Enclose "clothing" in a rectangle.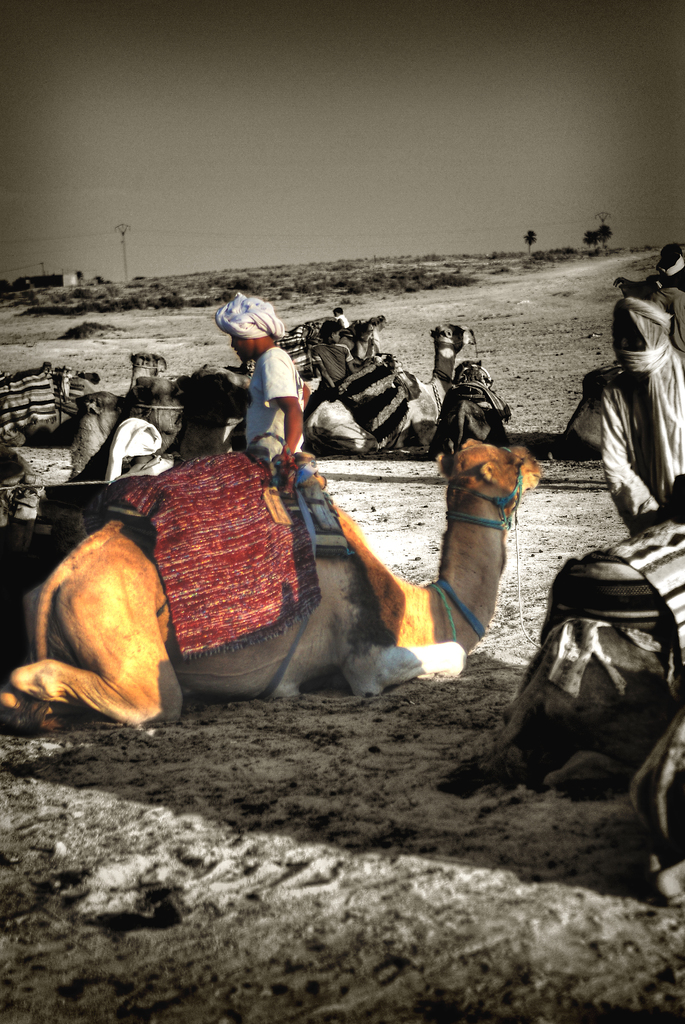
602 288 684 524.
